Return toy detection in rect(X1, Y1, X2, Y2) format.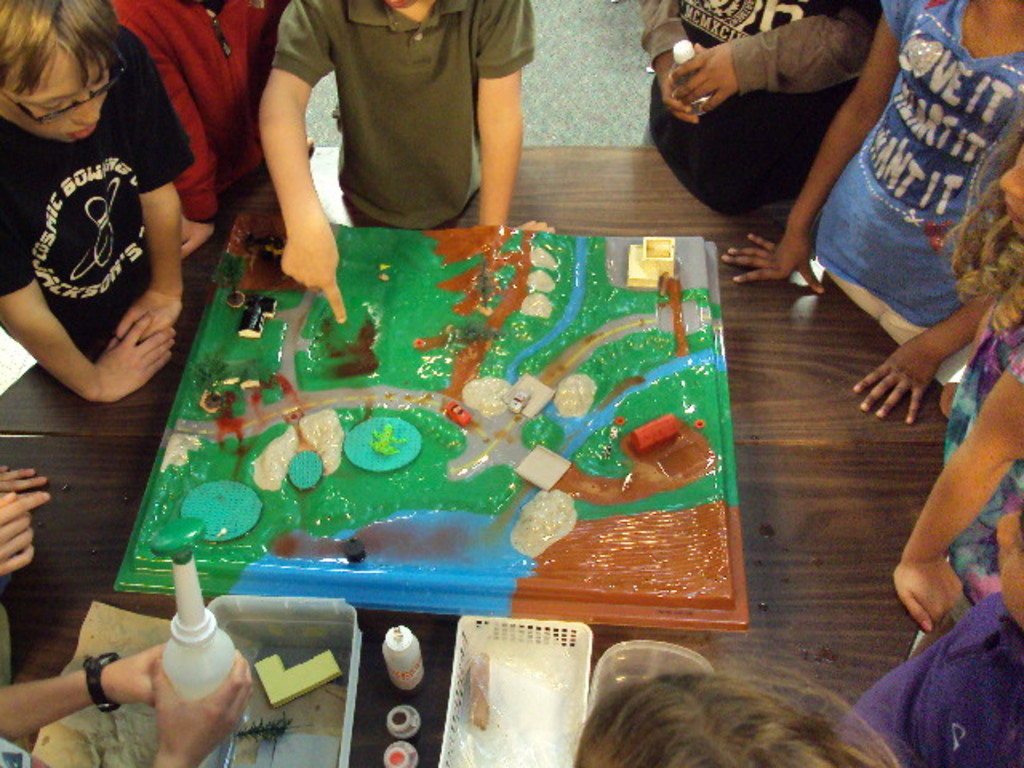
rect(624, 411, 685, 453).
